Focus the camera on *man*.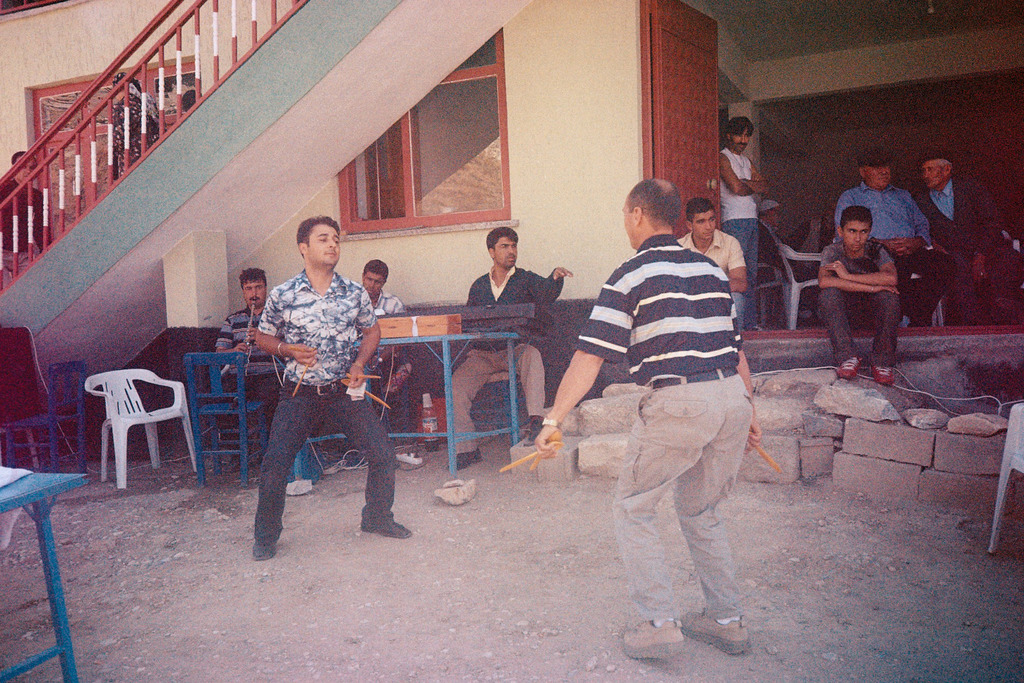
Focus region: bbox=(536, 181, 763, 655).
